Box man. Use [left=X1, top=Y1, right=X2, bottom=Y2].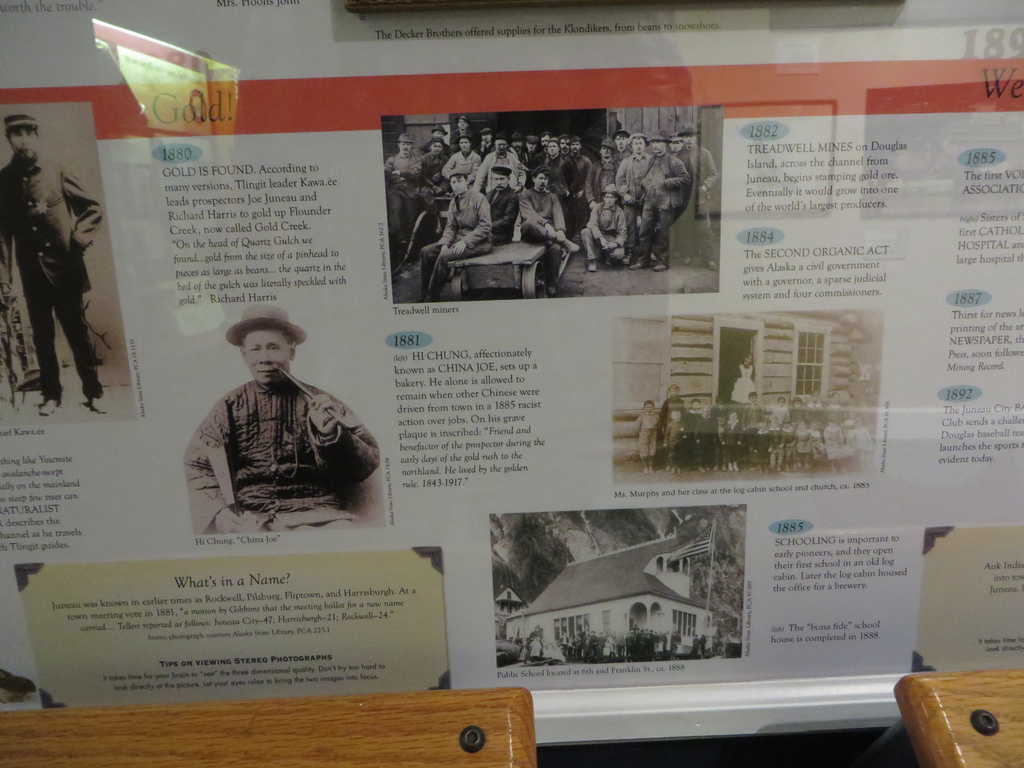
[left=417, top=136, right=452, bottom=234].
